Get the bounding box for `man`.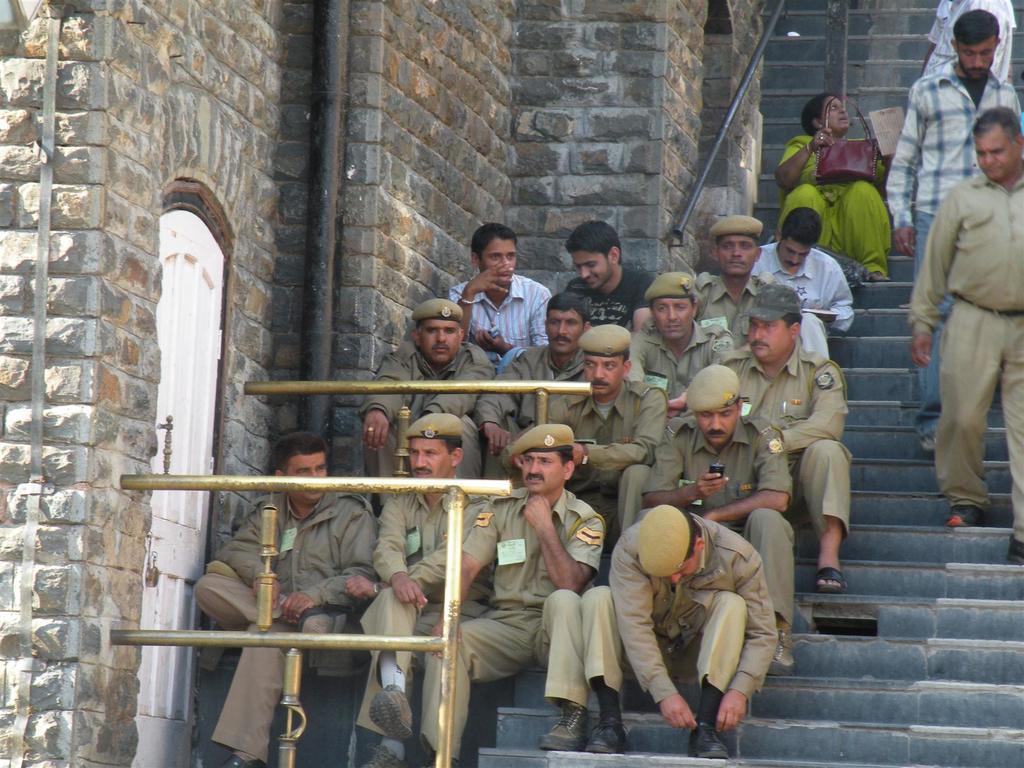
select_region(522, 321, 671, 534).
